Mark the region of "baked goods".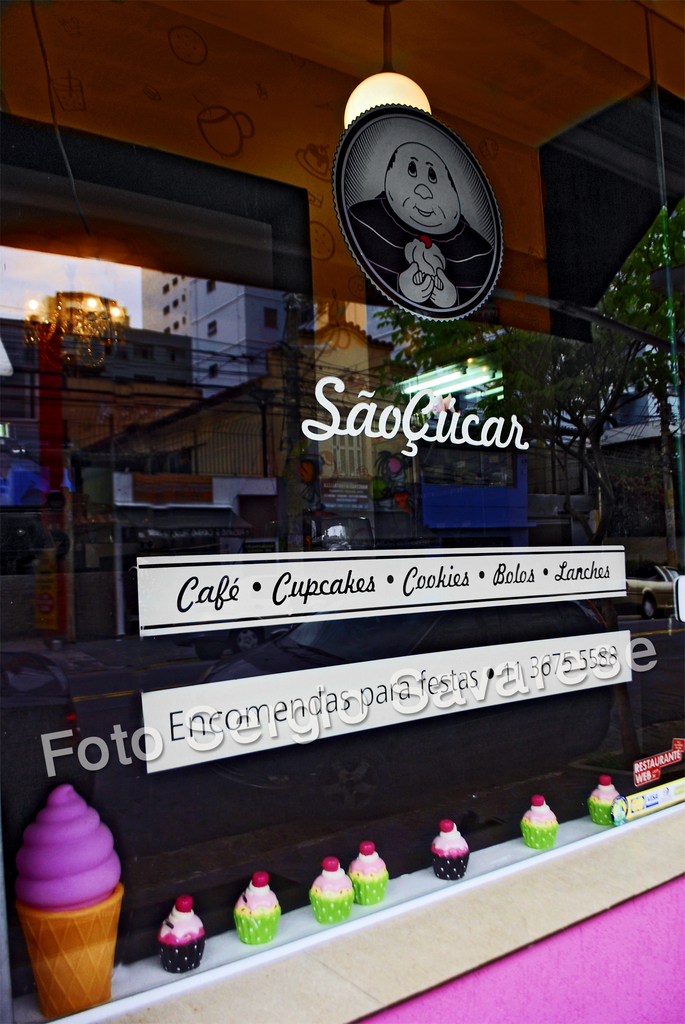
Region: {"left": 304, "top": 856, "right": 355, "bottom": 927}.
